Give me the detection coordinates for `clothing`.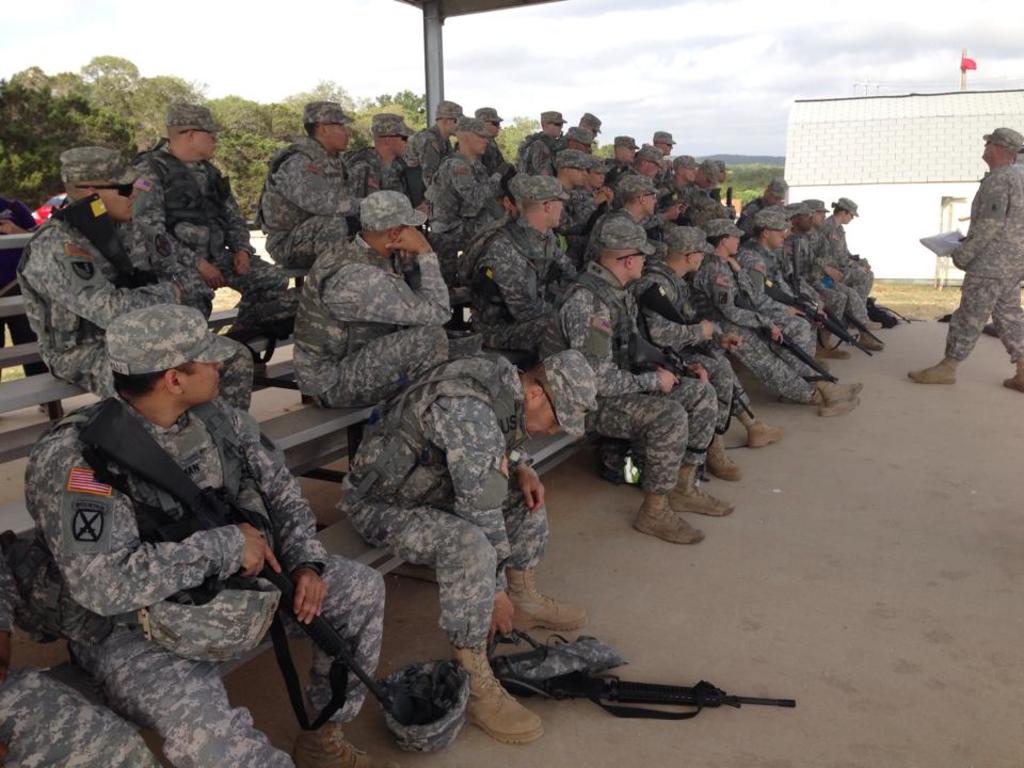
<bbox>423, 151, 495, 257</bbox>.
